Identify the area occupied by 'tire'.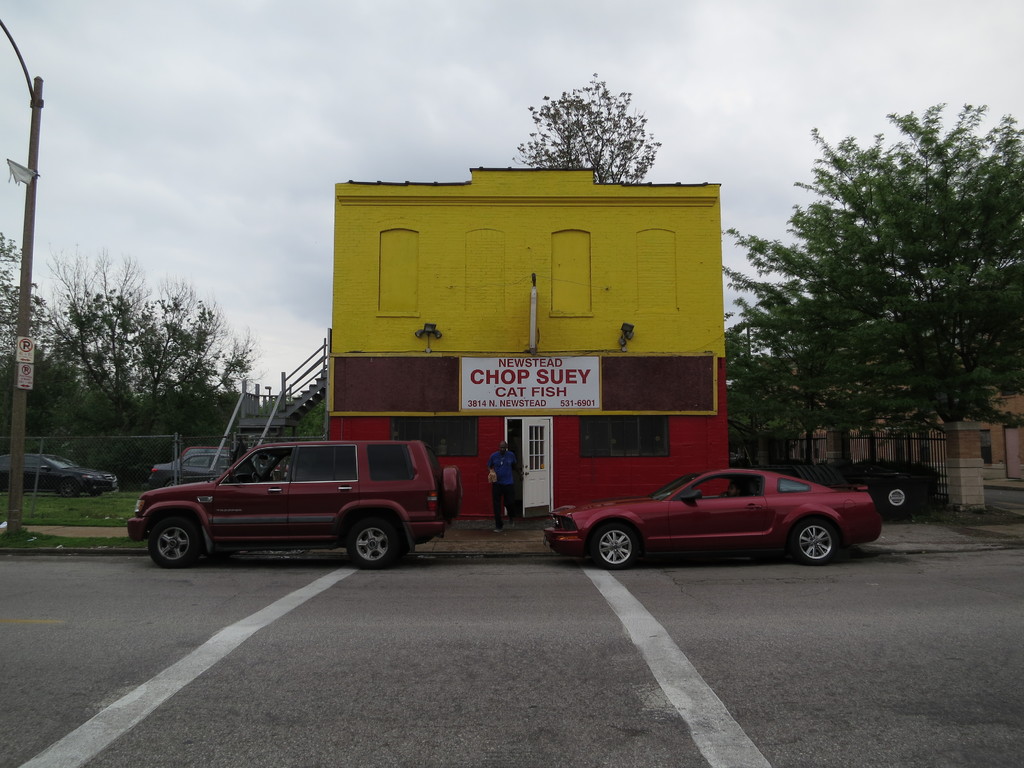
Area: <region>60, 478, 82, 498</region>.
